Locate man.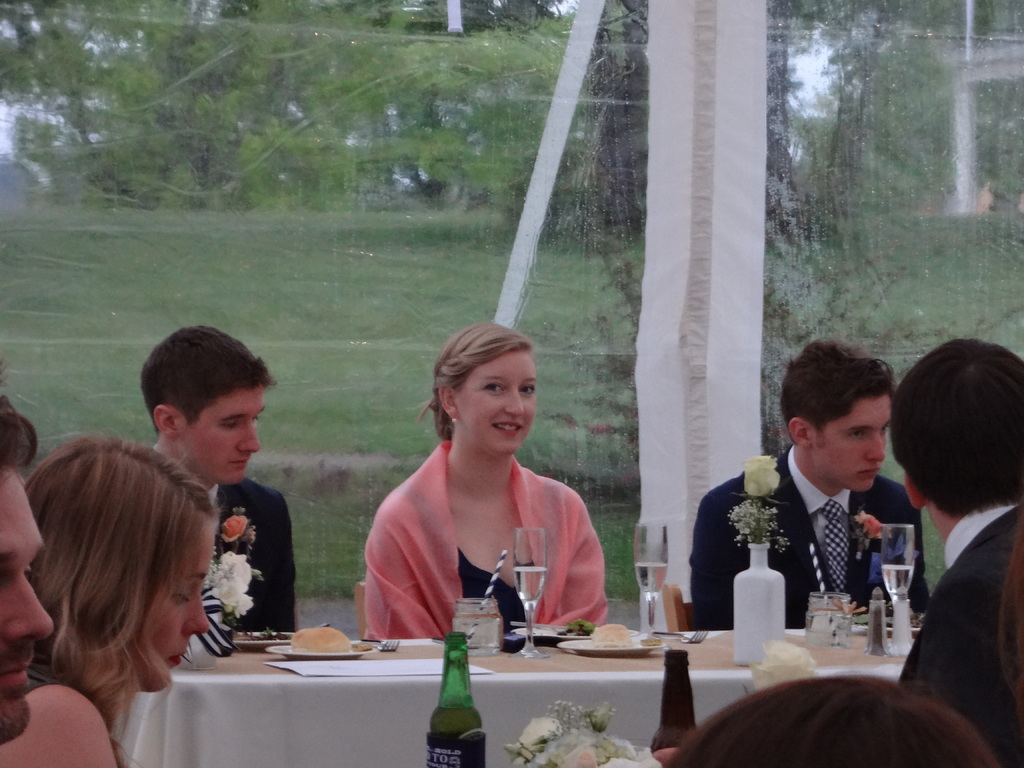
Bounding box: [left=0, top=387, right=54, bottom=744].
